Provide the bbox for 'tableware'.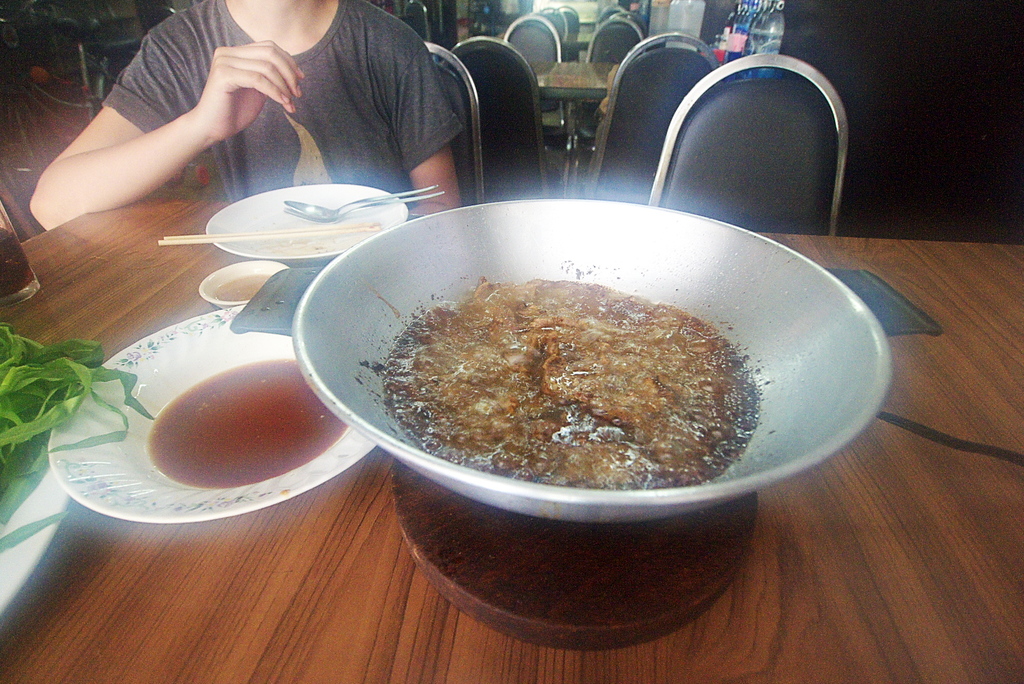
[left=50, top=306, right=383, bottom=527].
